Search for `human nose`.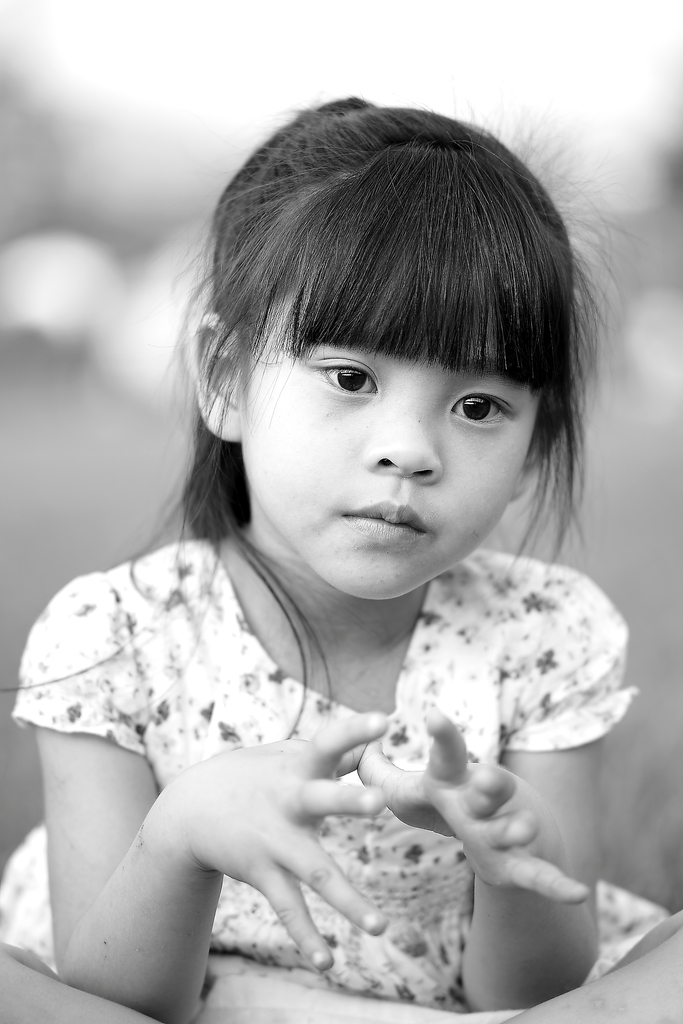
Found at <bbox>362, 394, 442, 485</bbox>.
